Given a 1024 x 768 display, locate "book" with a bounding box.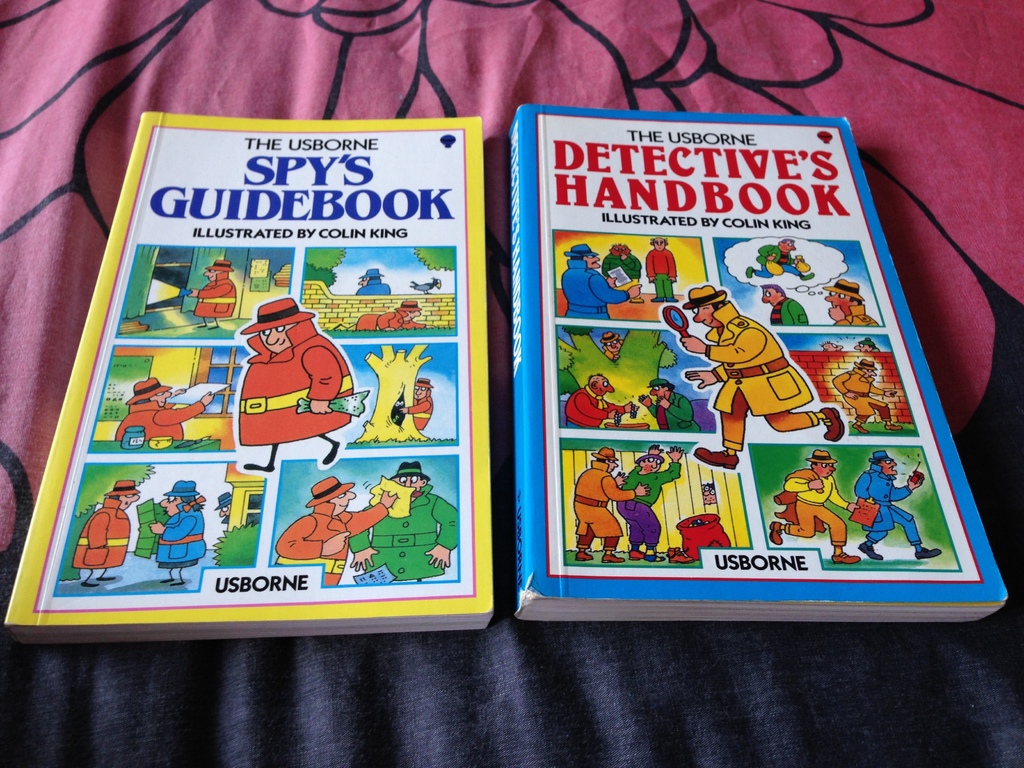
Located: (x1=13, y1=93, x2=522, y2=665).
